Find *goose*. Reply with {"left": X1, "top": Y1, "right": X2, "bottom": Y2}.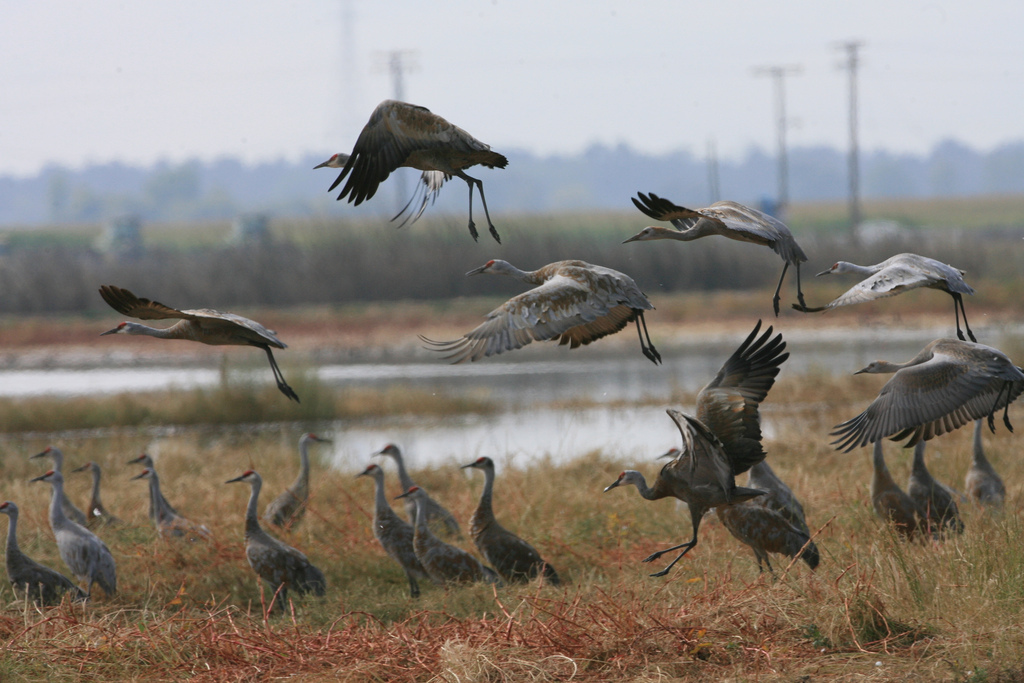
{"left": 624, "top": 189, "right": 805, "bottom": 318}.
